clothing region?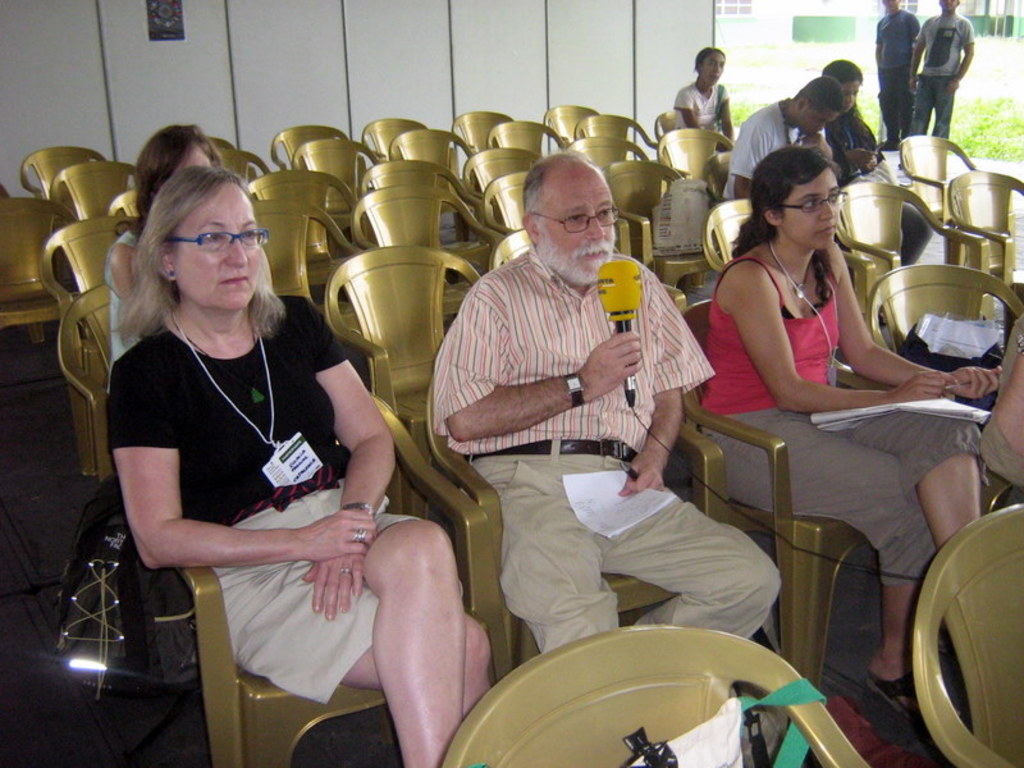
(699,253,979,585)
